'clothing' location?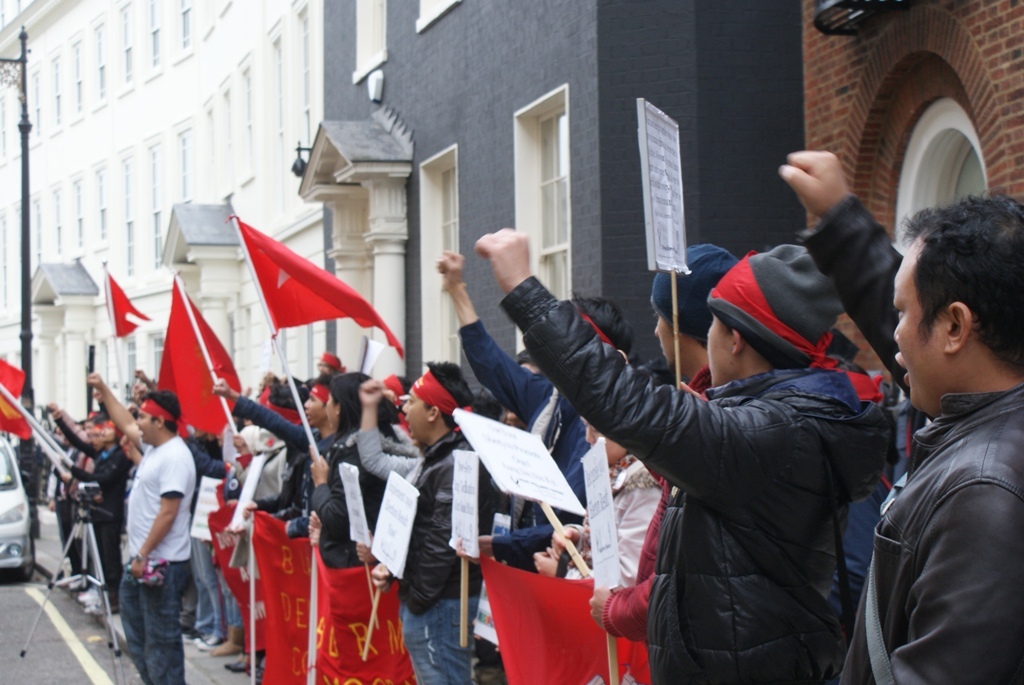
130:435:190:560
